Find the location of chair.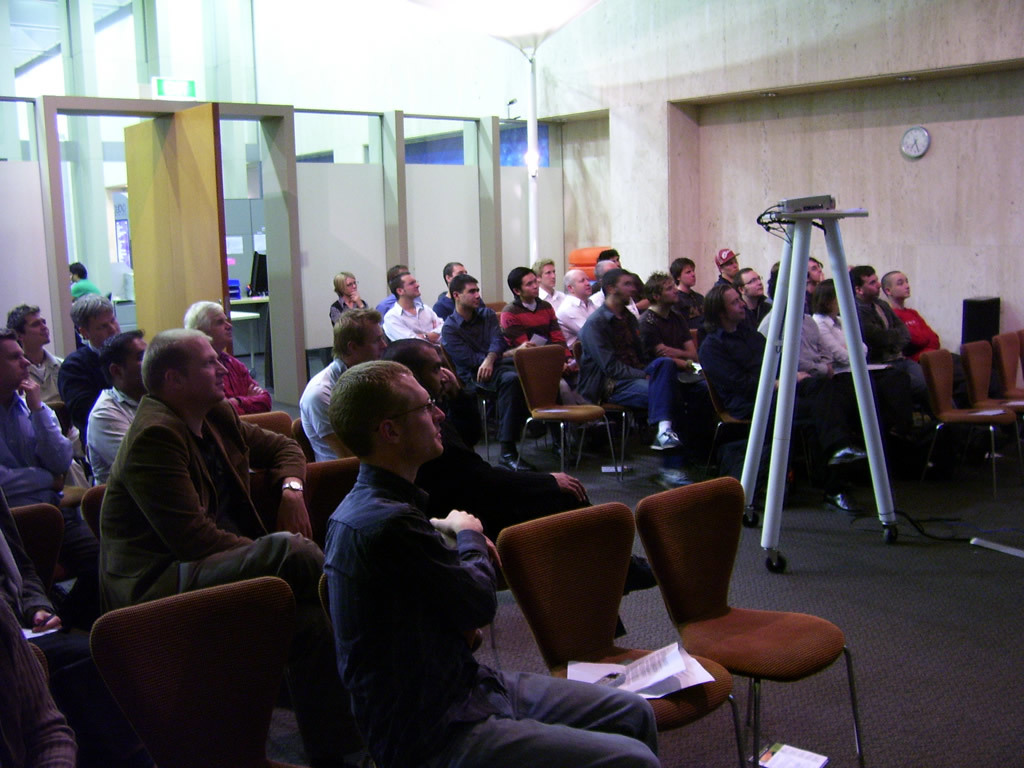
Location: detection(995, 331, 1023, 401).
